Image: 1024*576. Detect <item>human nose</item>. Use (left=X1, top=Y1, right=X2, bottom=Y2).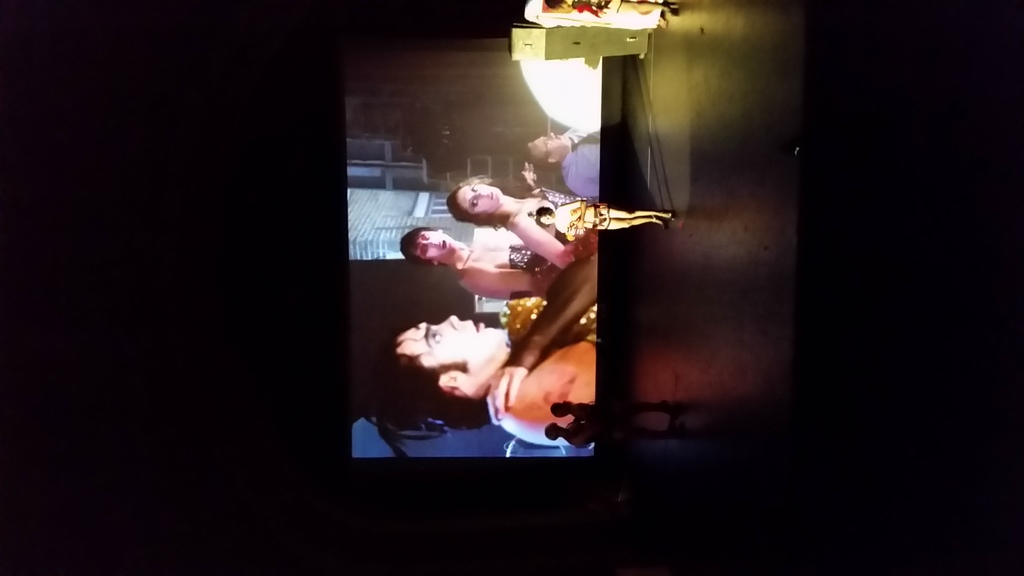
(left=544, top=131, right=557, bottom=138).
